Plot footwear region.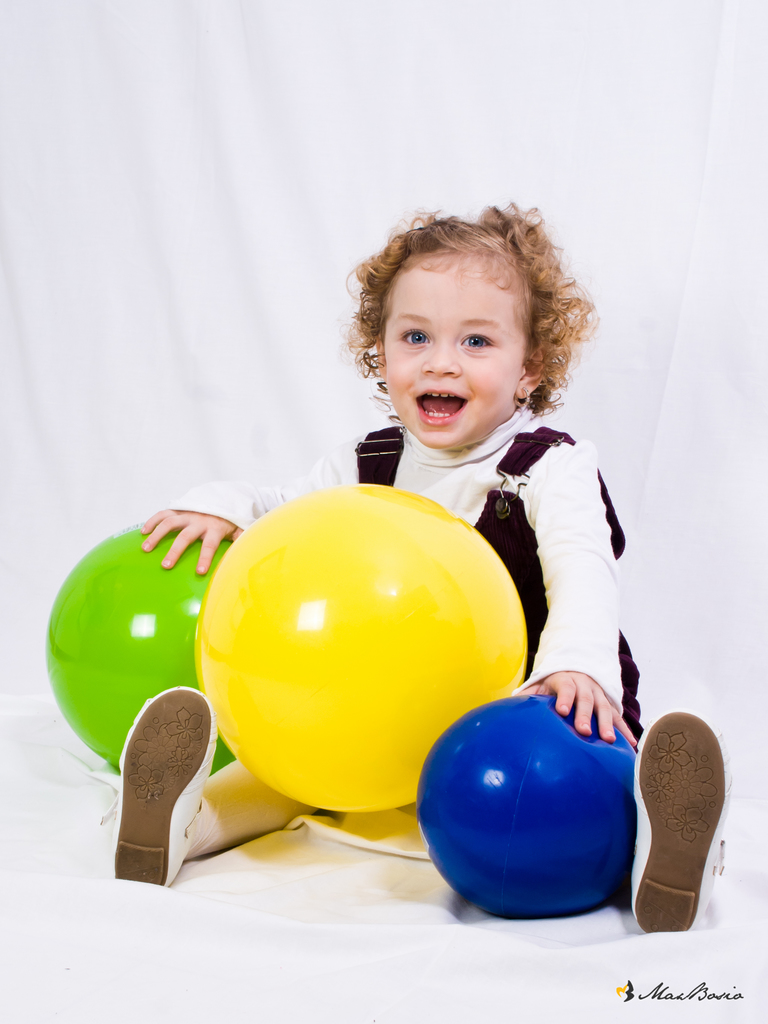
Plotted at (632,705,742,950).
